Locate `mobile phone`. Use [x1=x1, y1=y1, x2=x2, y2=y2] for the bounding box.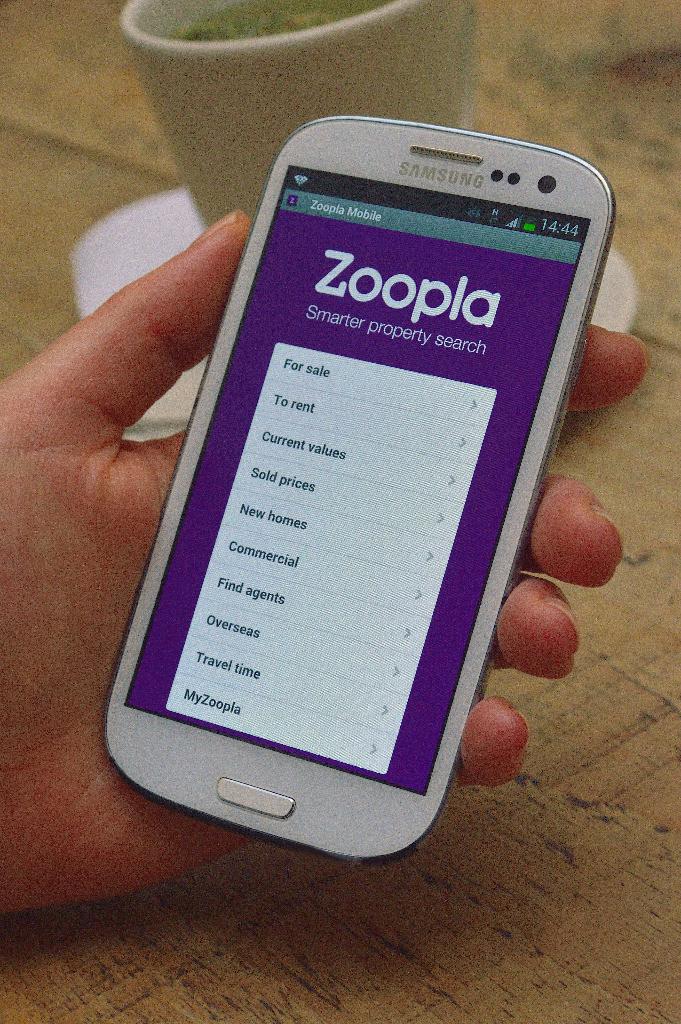
[x1=97, y1=115, x2=618, y2=862].
